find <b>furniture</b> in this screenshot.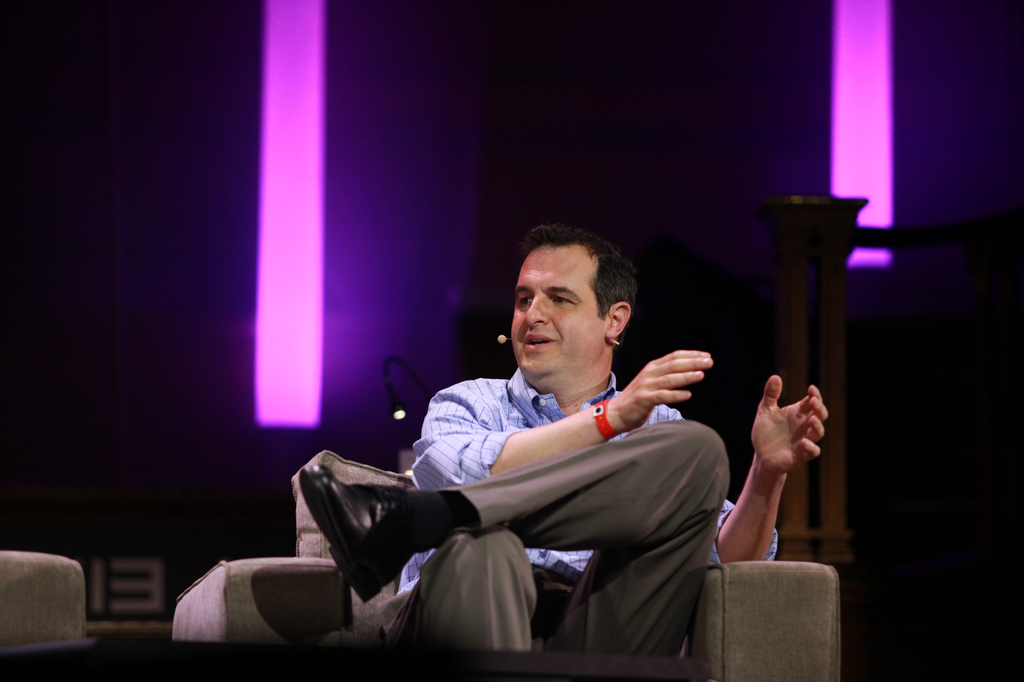
The bounding box for <b>furniture</b> is 167:438:844:681.
